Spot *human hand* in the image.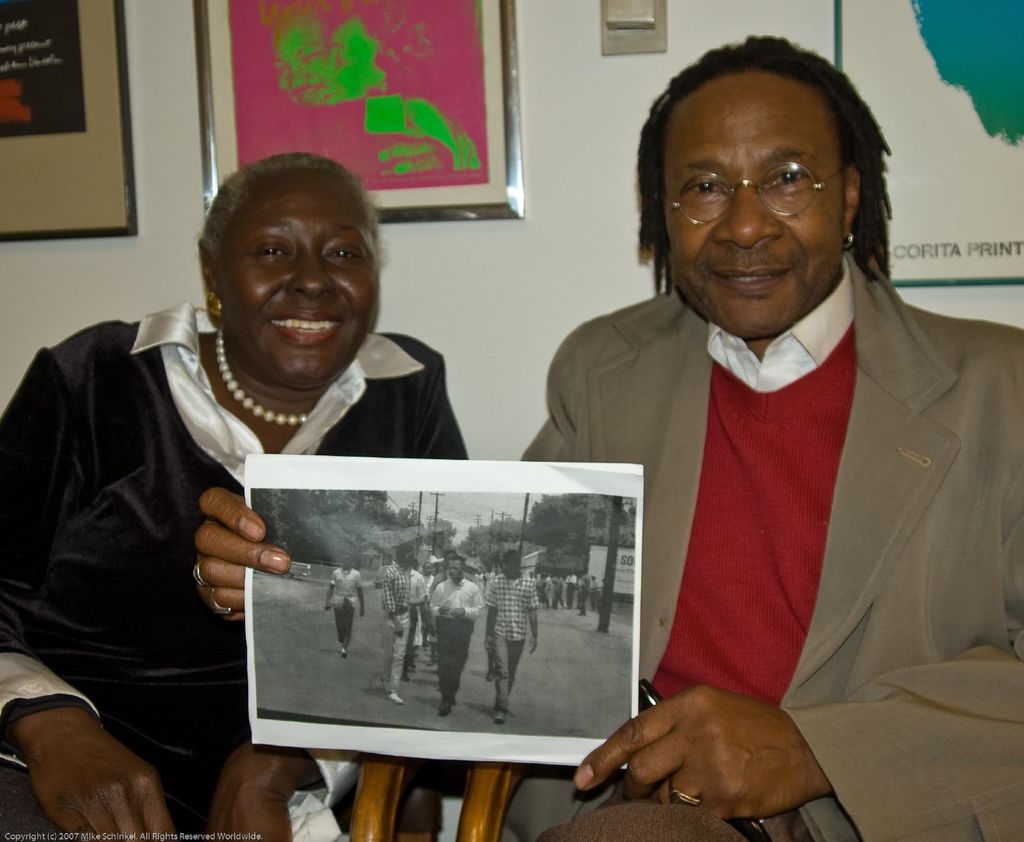
*human hand* found at (x1=394, y1=622, x2=404, y2=642).
